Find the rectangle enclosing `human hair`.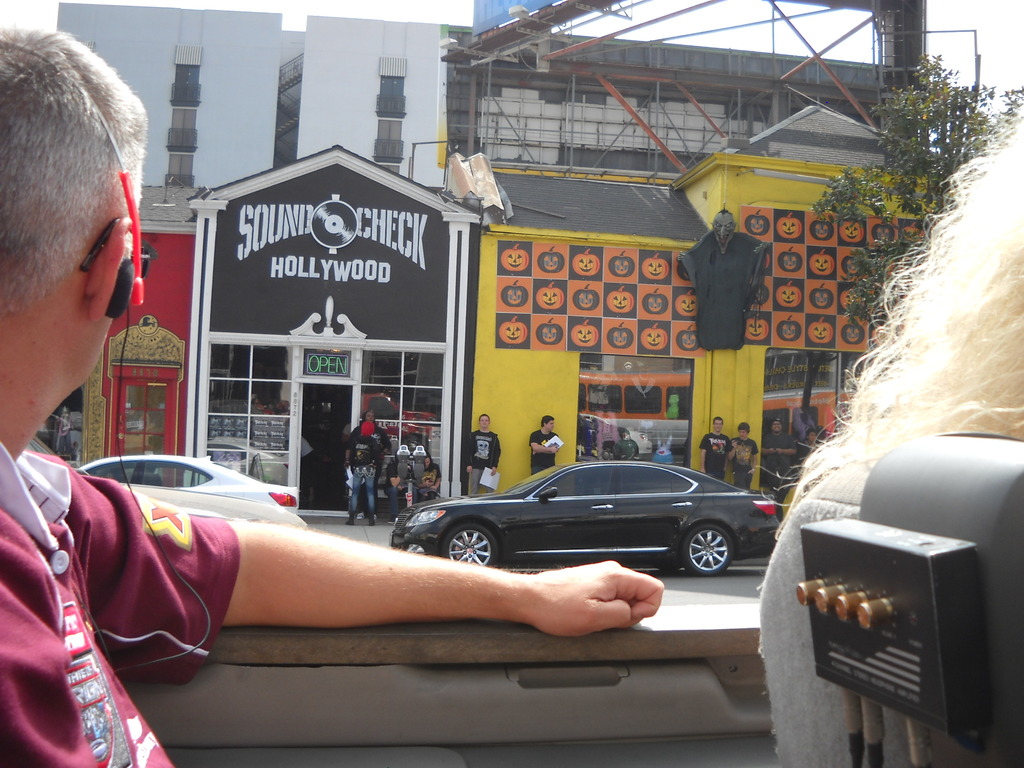
crop(714, 417, 721, 420).
